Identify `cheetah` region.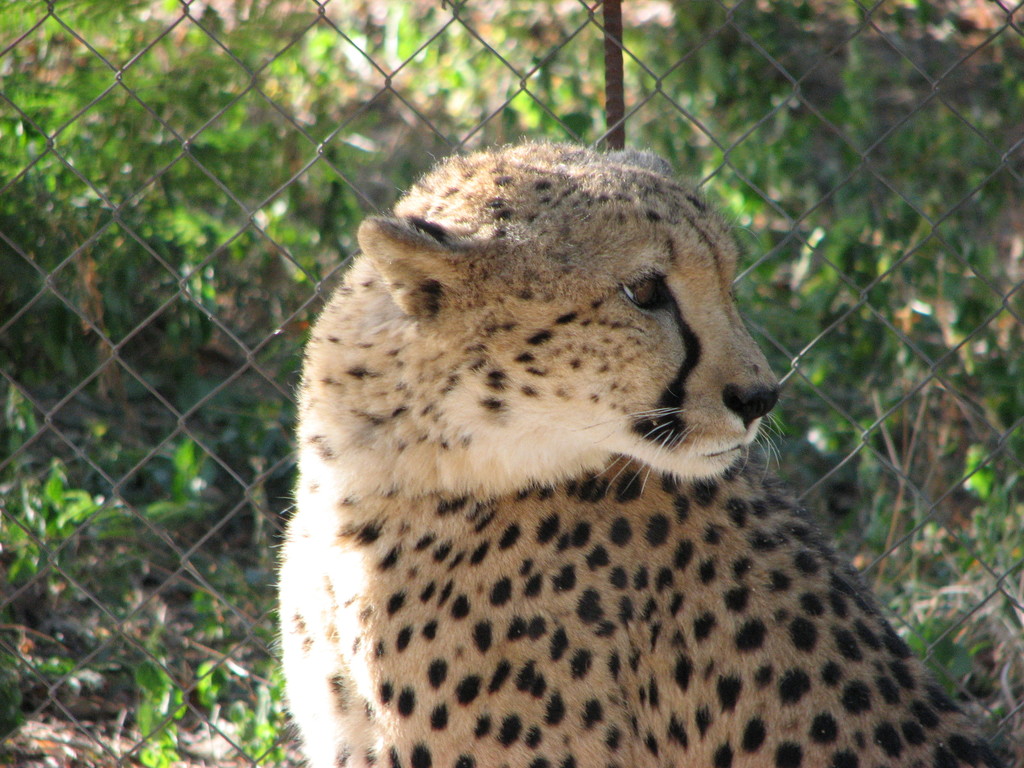
Region: box=[276, 134, 1011, 767].
